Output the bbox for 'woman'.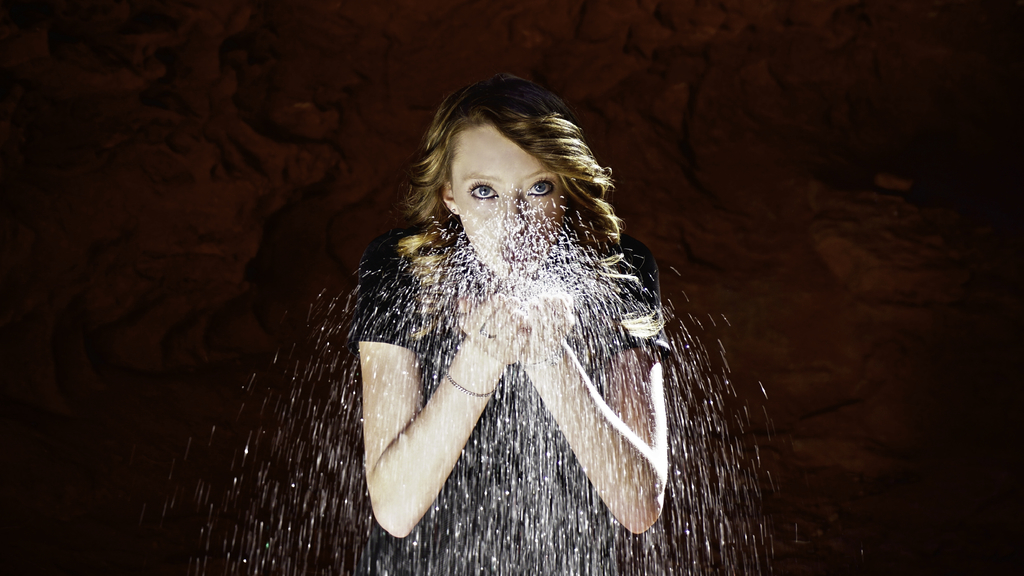
x1=321 y1=78 x2=705 y2=538.
